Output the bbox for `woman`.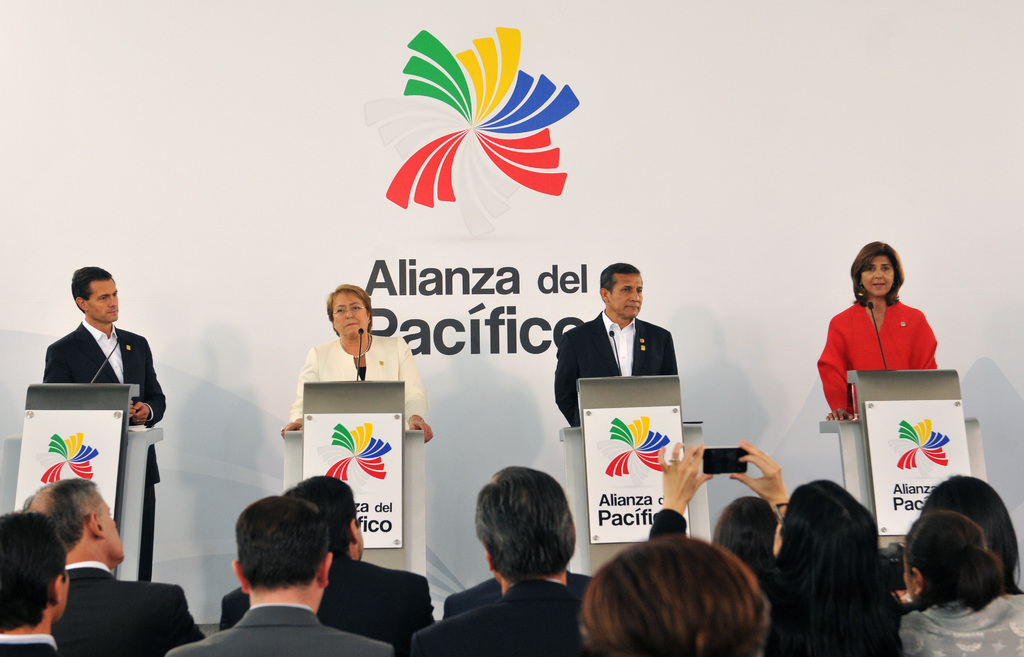
box(645, 438, 904, 656).
